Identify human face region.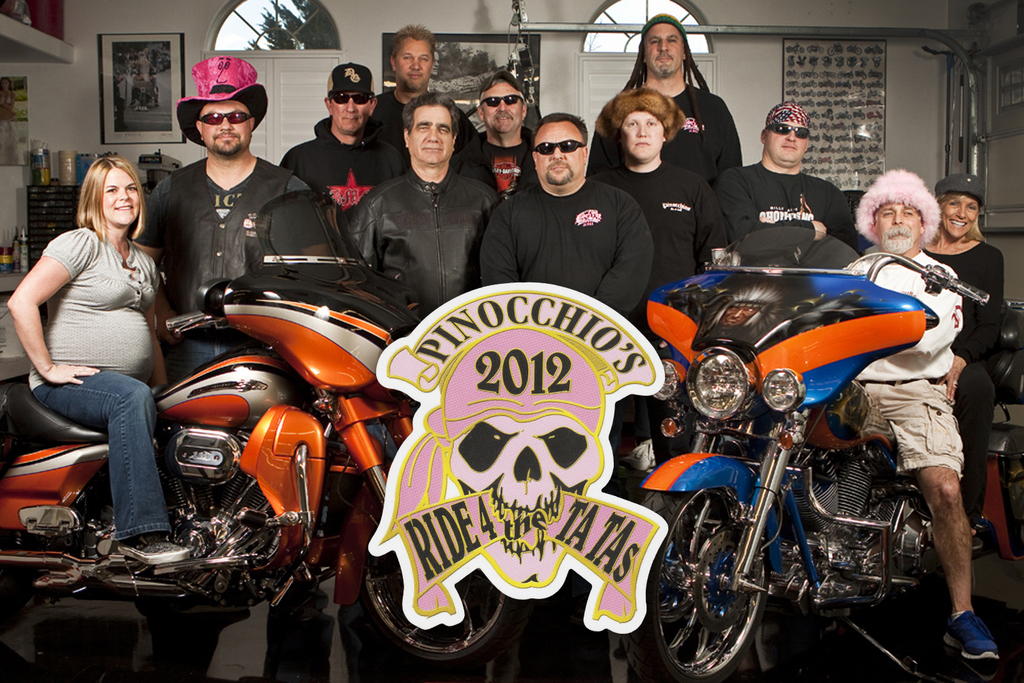
Region: box=[197, 96, 257, 158].
